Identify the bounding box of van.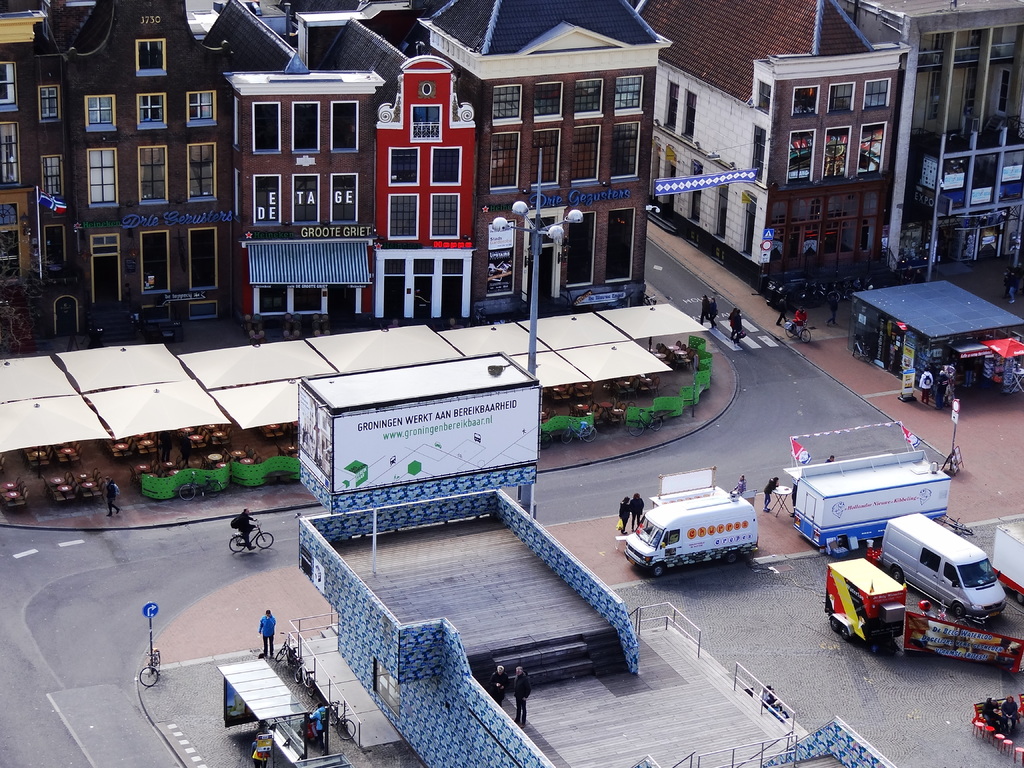
crop(622, 484, 761, 580).
